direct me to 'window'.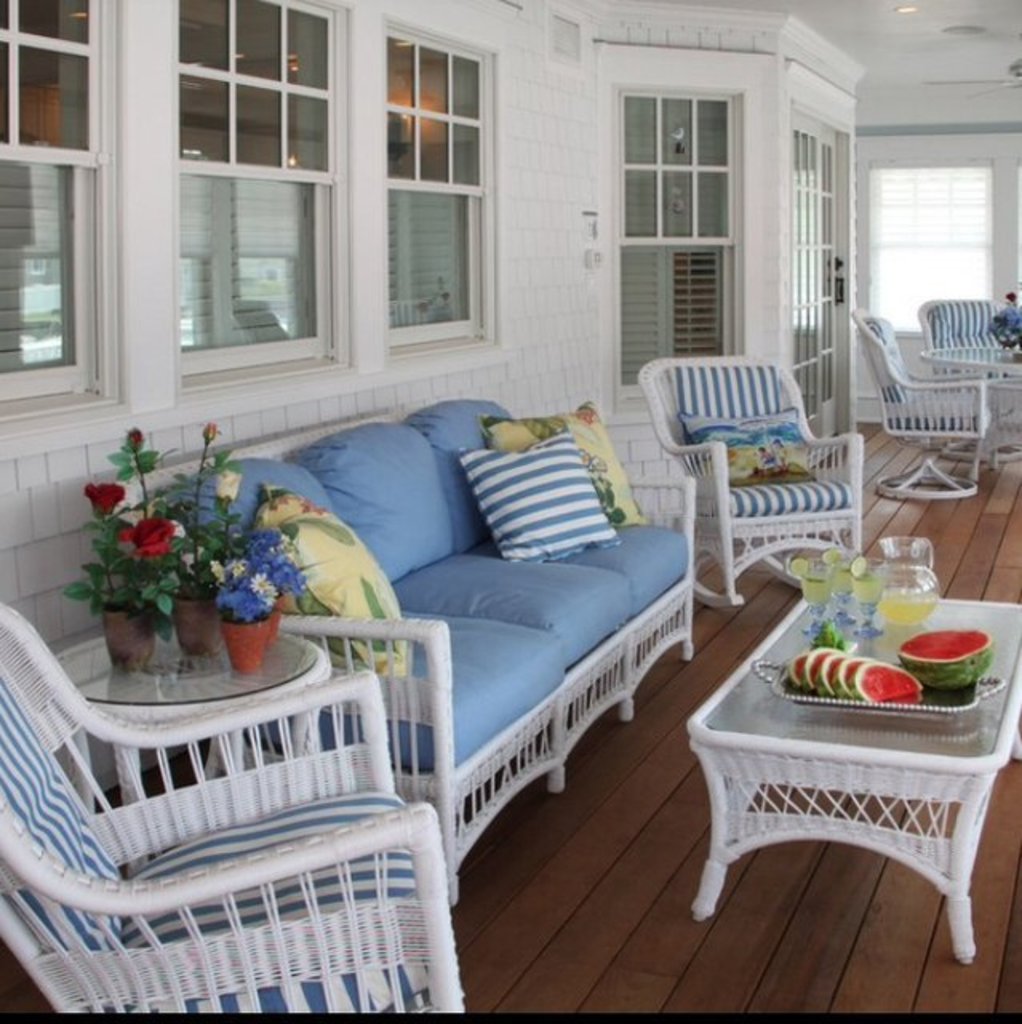
Direction: 587, 30, 788, 360.
